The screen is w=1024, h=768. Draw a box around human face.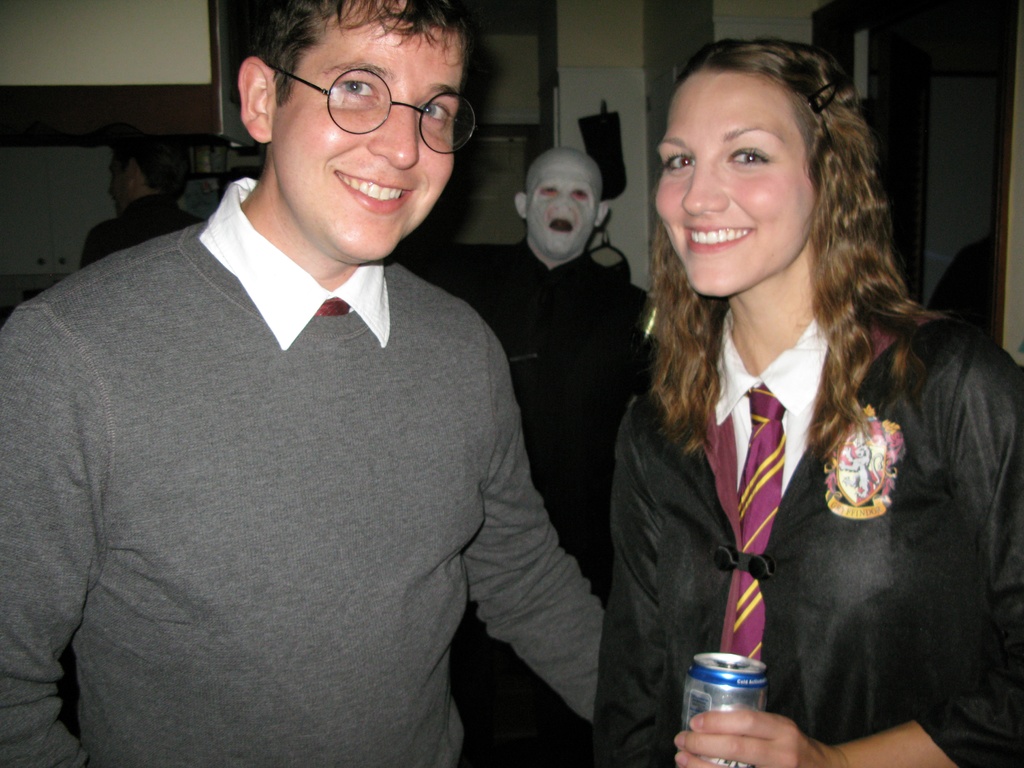
646 66 819 299.
